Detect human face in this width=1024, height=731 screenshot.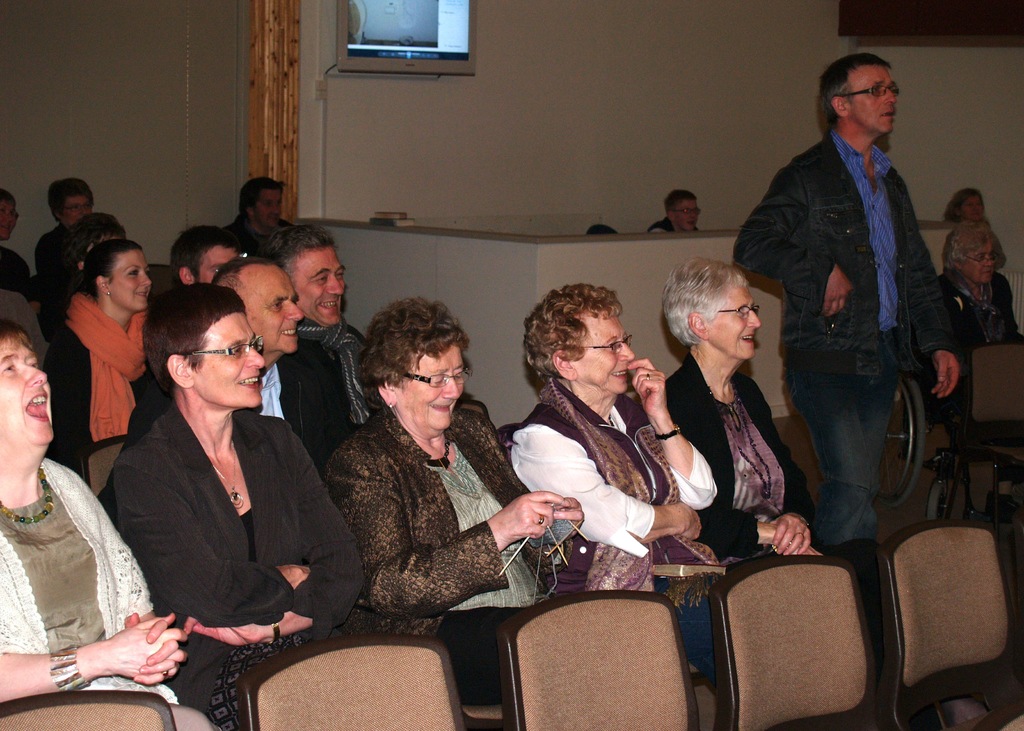
Detection: 197 245 238 284.
